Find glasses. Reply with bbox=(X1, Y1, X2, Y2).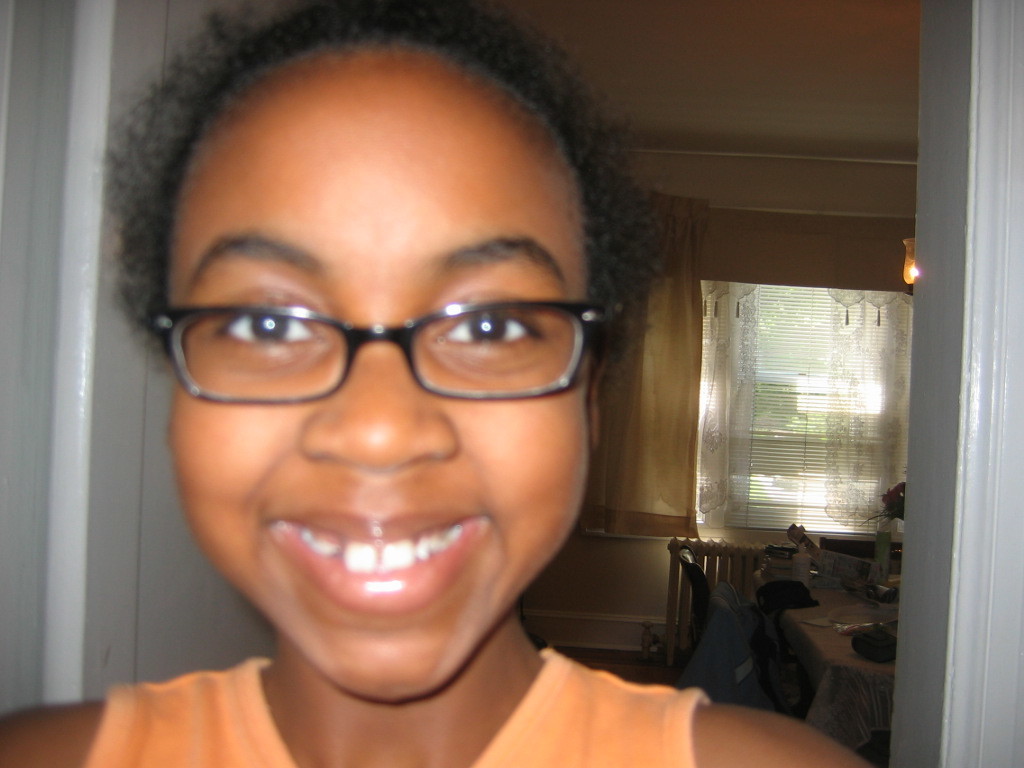
bbox=(168, 236, 590, 404).
